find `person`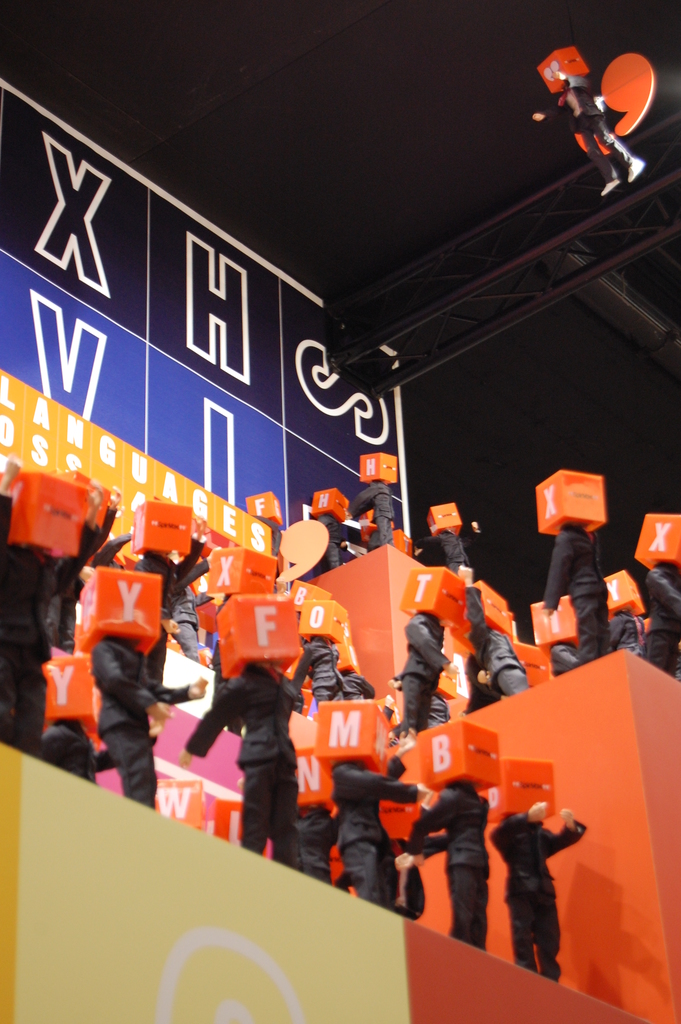
crop(187, 650, 301, 860)
